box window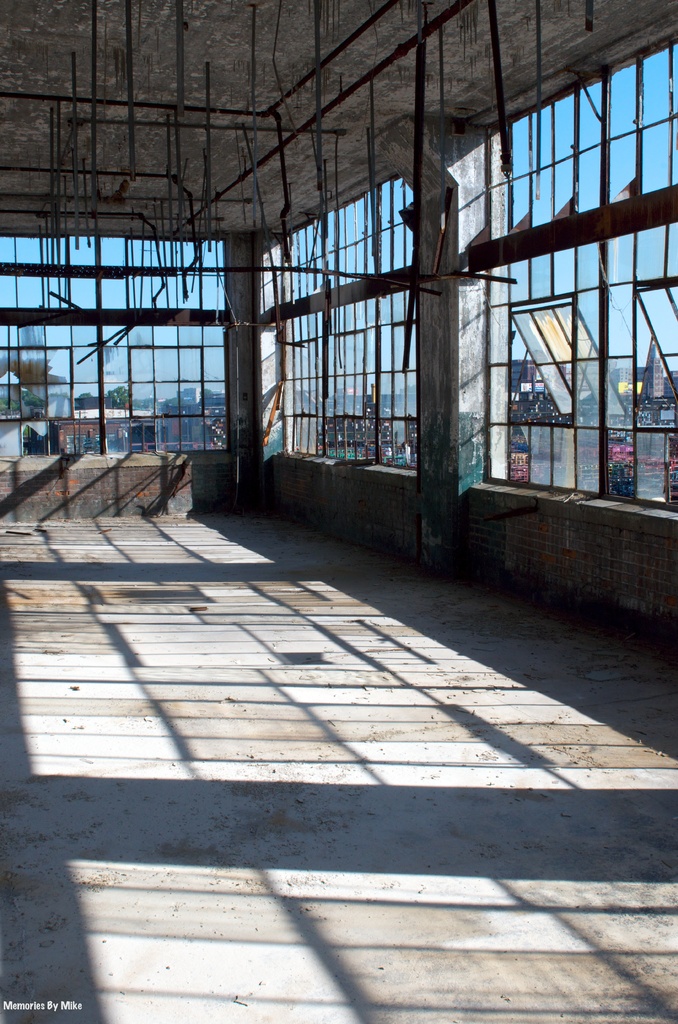
[x1=503, y1=294, x2=572, y2=426]
